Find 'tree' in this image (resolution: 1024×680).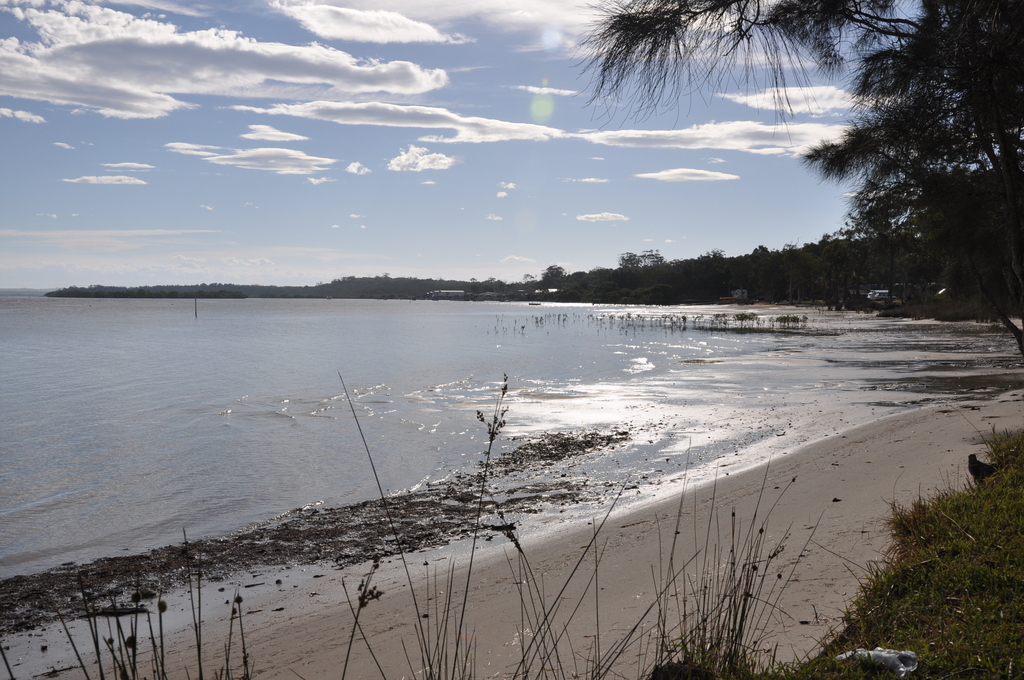
<box>531,257,566,298</box>.
